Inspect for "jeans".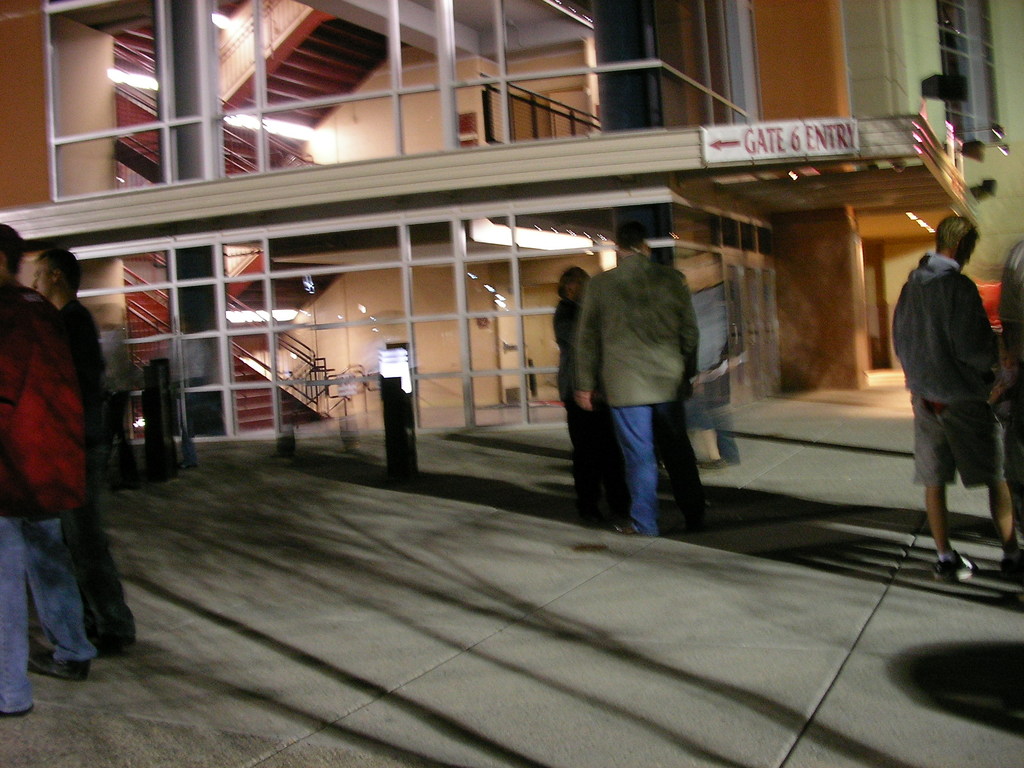
Inspection: region(911, 395, 1001, 491).
